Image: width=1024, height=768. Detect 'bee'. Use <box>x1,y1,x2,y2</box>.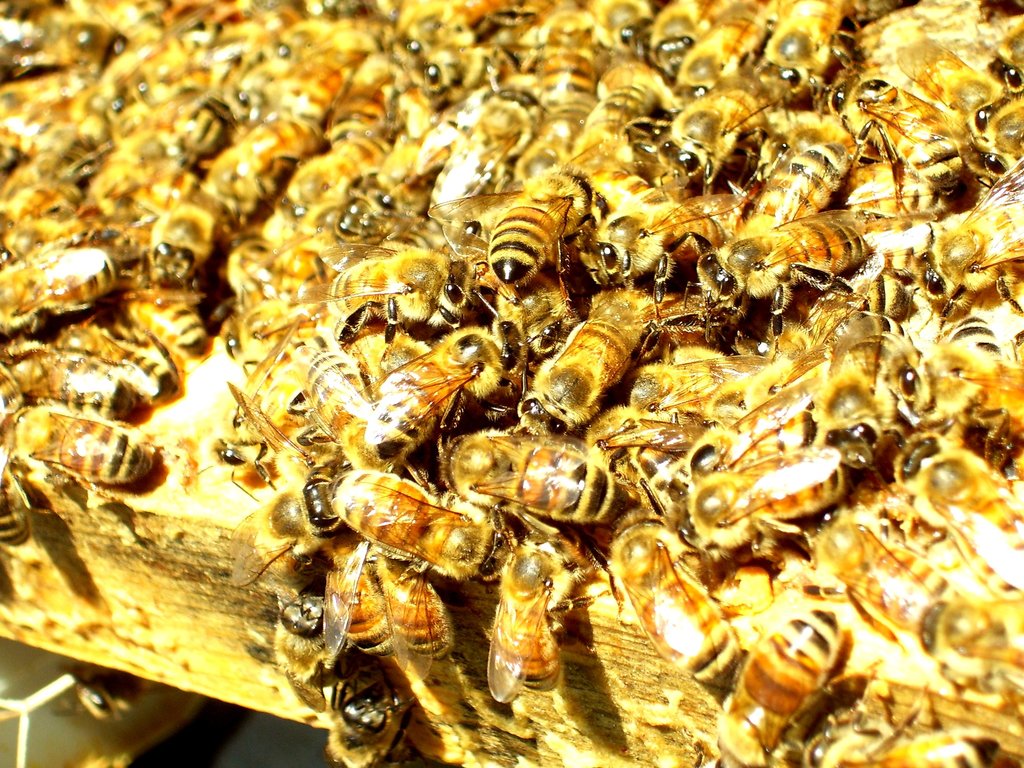
<box>364,330,495,463</box>.
